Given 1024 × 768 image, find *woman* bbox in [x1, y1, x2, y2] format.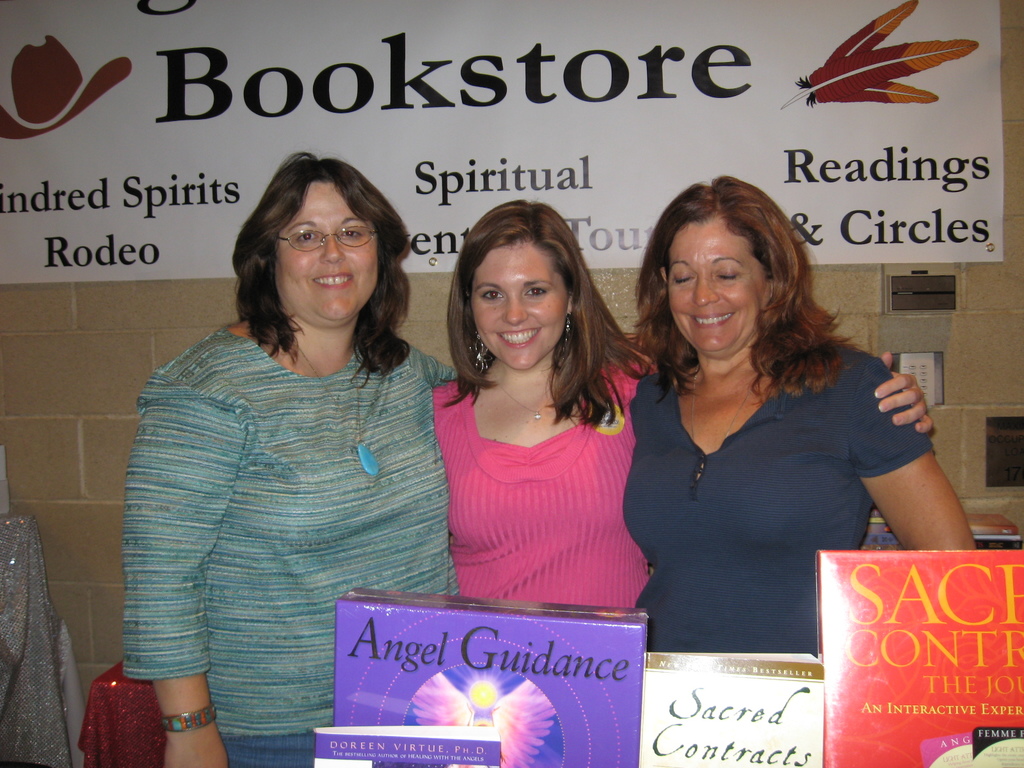
[431, 198, 935, 611].
